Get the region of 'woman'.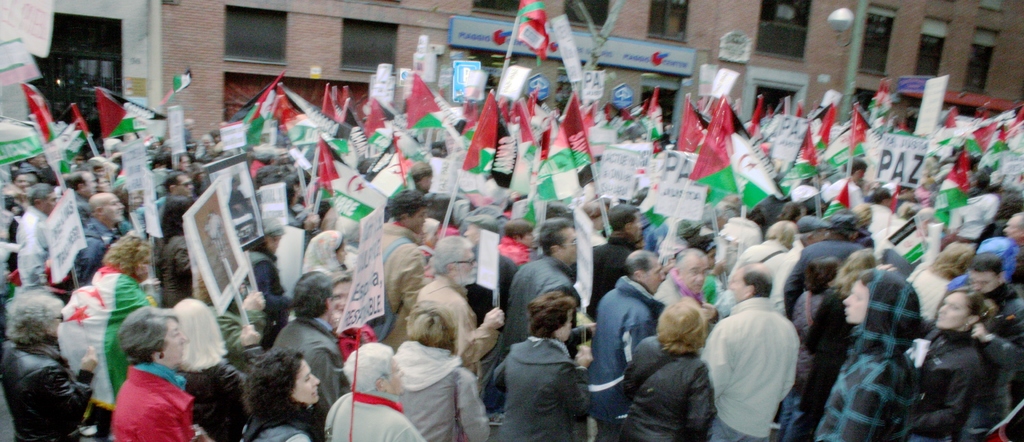
rect(92, 230, 159, 441).
